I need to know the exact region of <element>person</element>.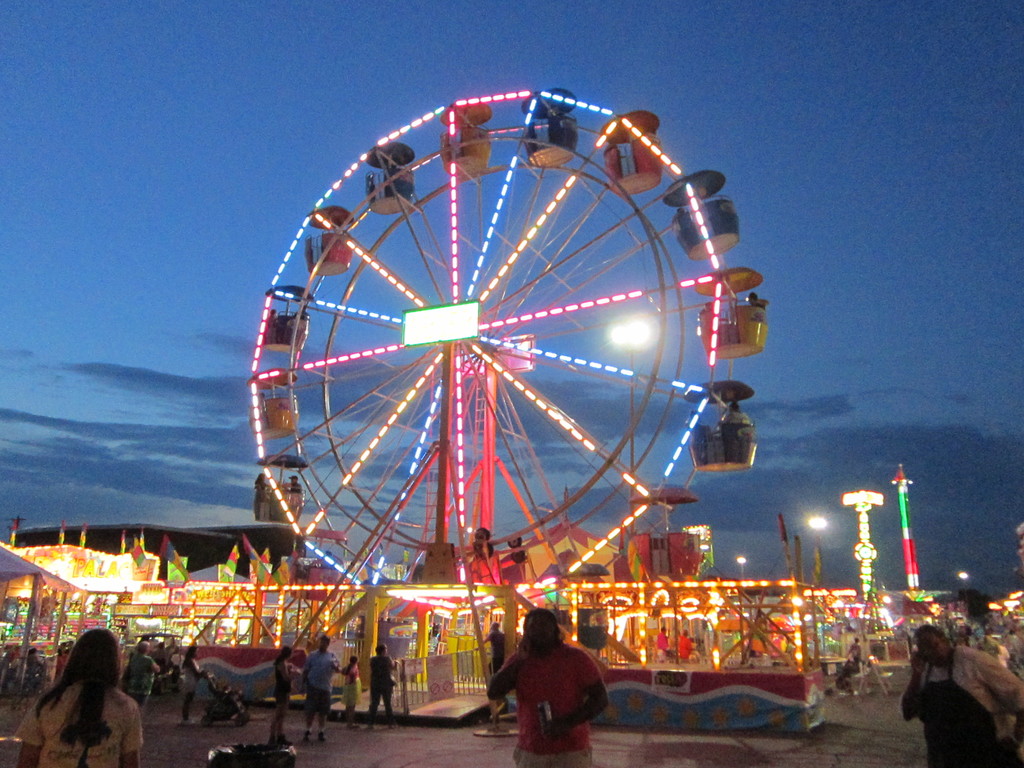
Region: (x1=650, y1=621, x2=673, y2=666).
